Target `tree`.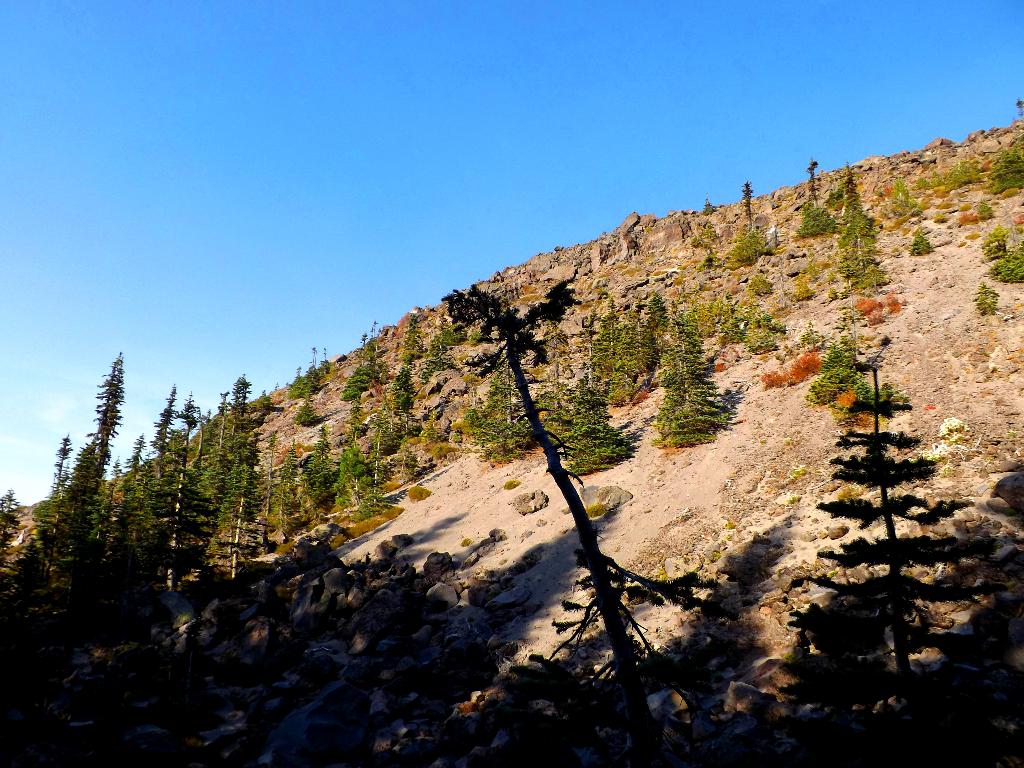
Target region: {"left": 980, "top": 137, "right": 1023, "bottom": 195}.
